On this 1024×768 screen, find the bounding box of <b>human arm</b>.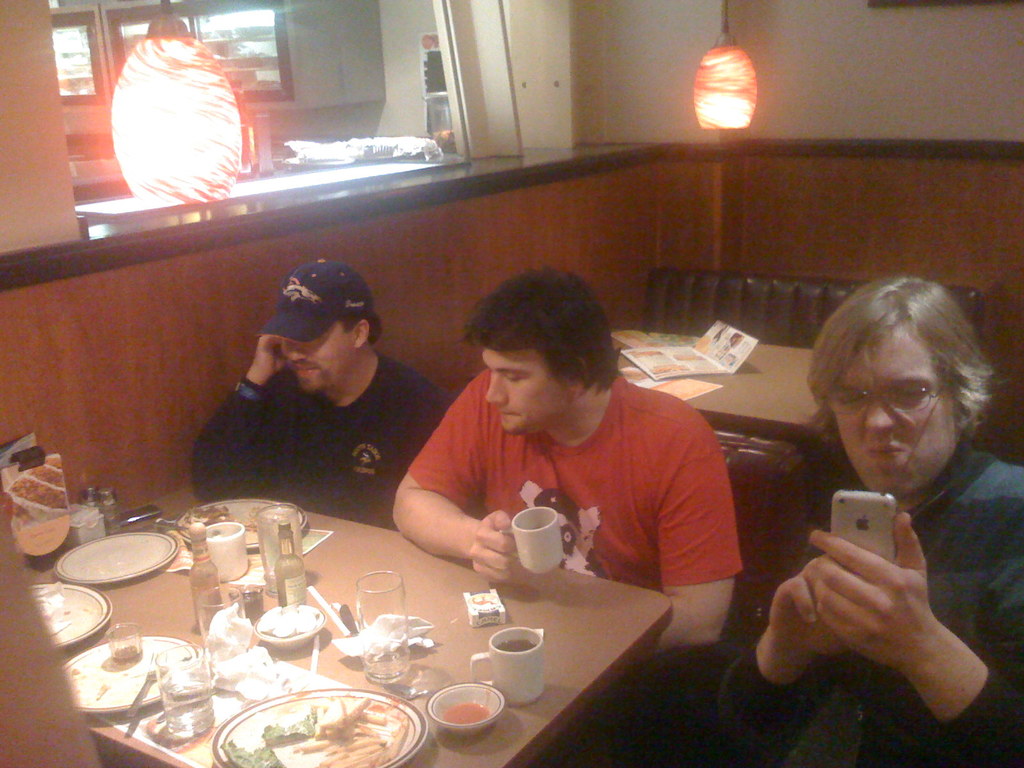
Bounding box: select_region(179, 322, 321, 512).
